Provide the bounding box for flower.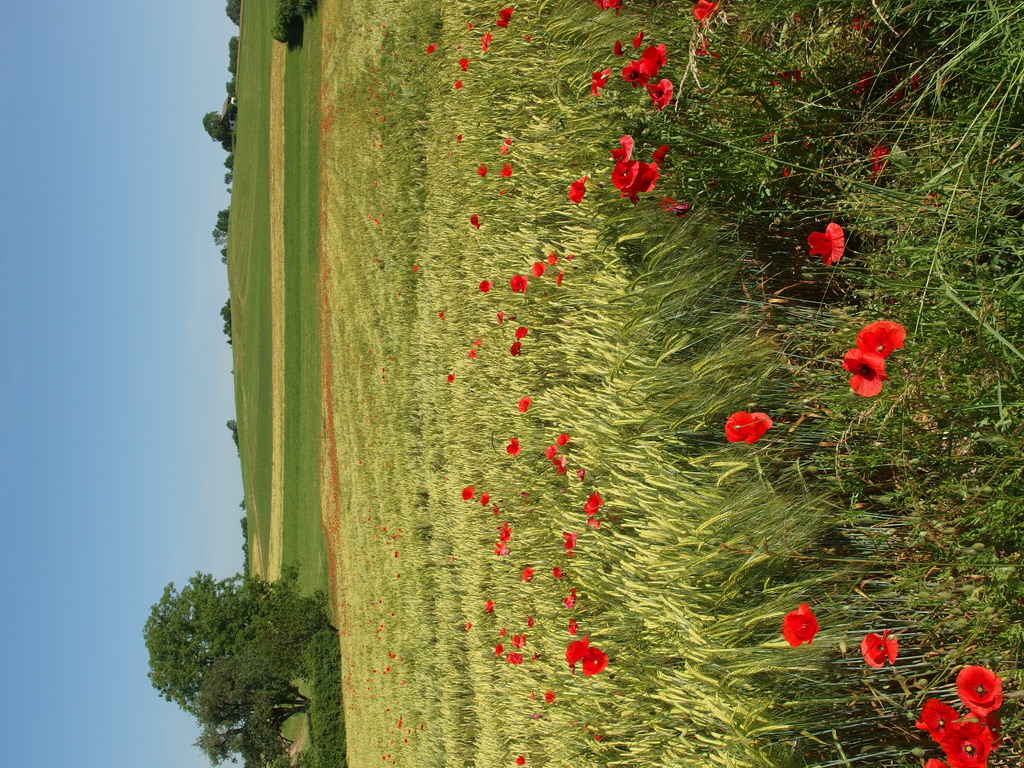
pyautogui.locateOnScreen(372, 216, 376, 221).
